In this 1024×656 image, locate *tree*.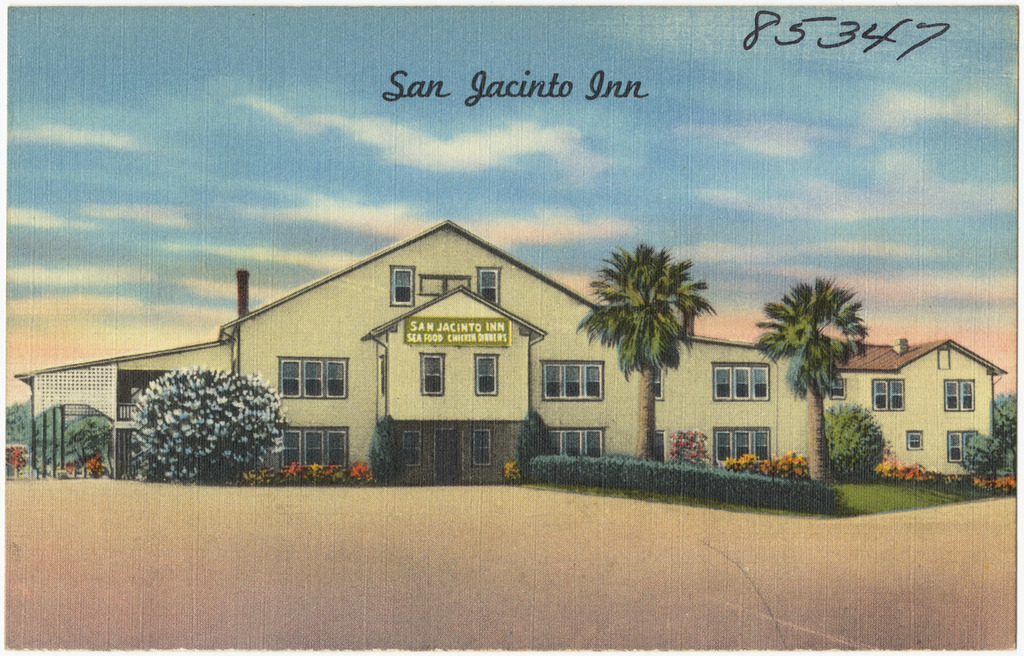
Bounding box: locate(801, 405, 903, 494).
